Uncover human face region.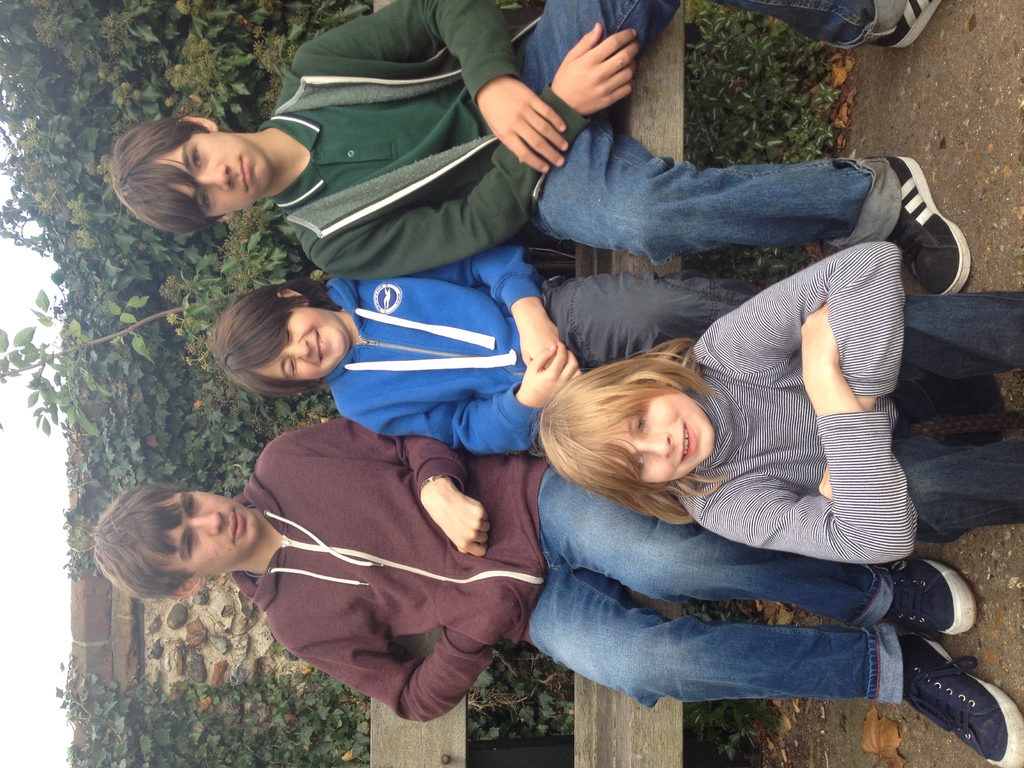
Uncovered: select_region(165, 488, 259, 576).
